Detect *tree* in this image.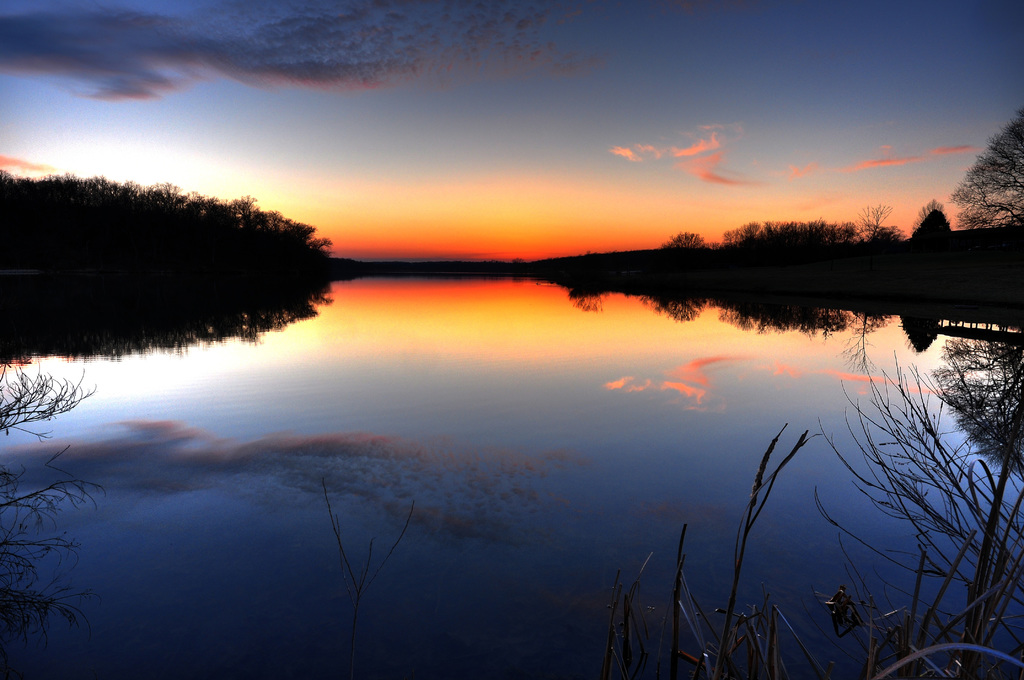
Detection: pyautogui.locateOnScreen(948, 100, 1023, 236).
